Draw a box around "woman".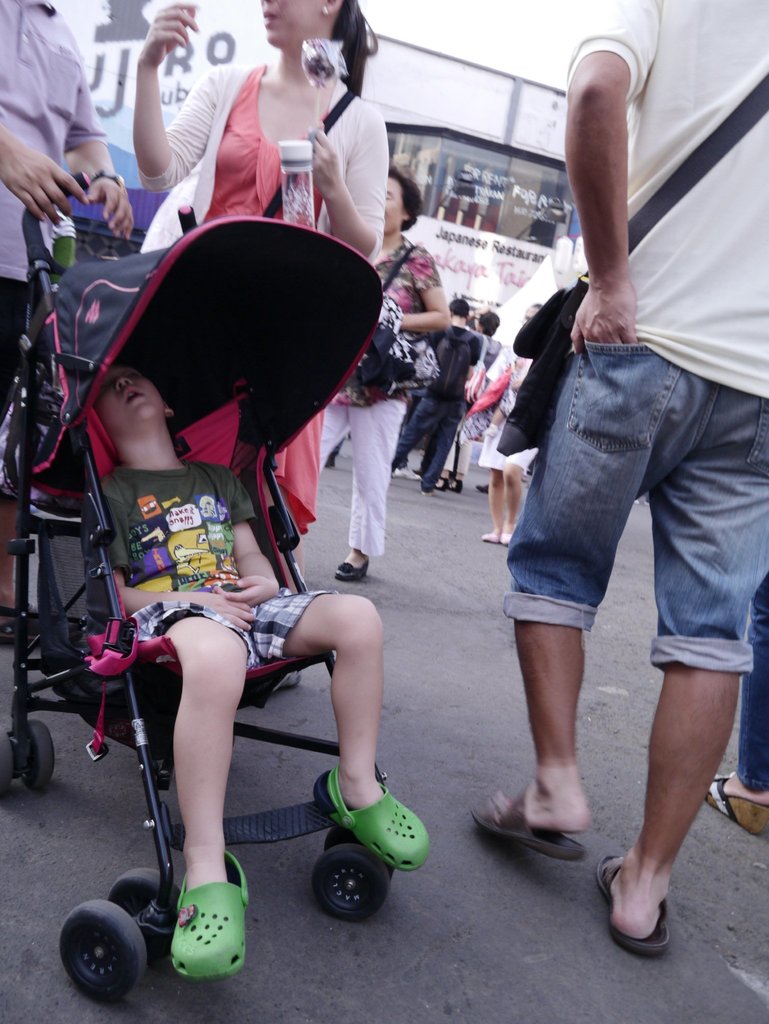
bbox=[317, 165, 454, 583].
